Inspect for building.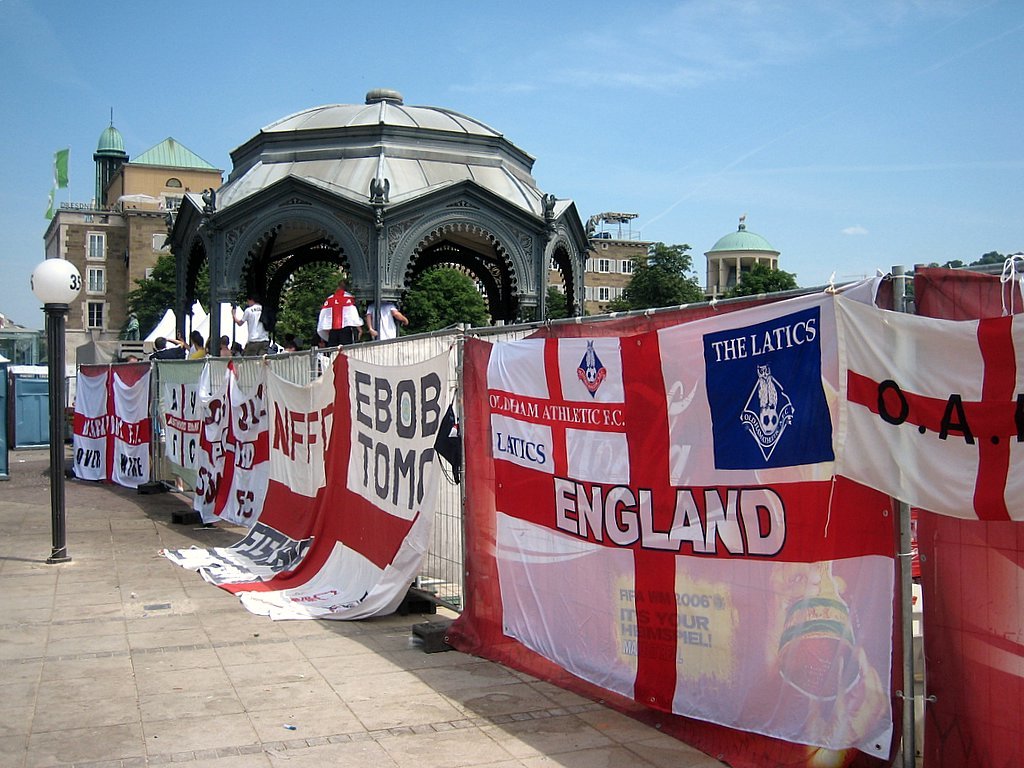
Inspection: detection(40, 139, 221, 353).
